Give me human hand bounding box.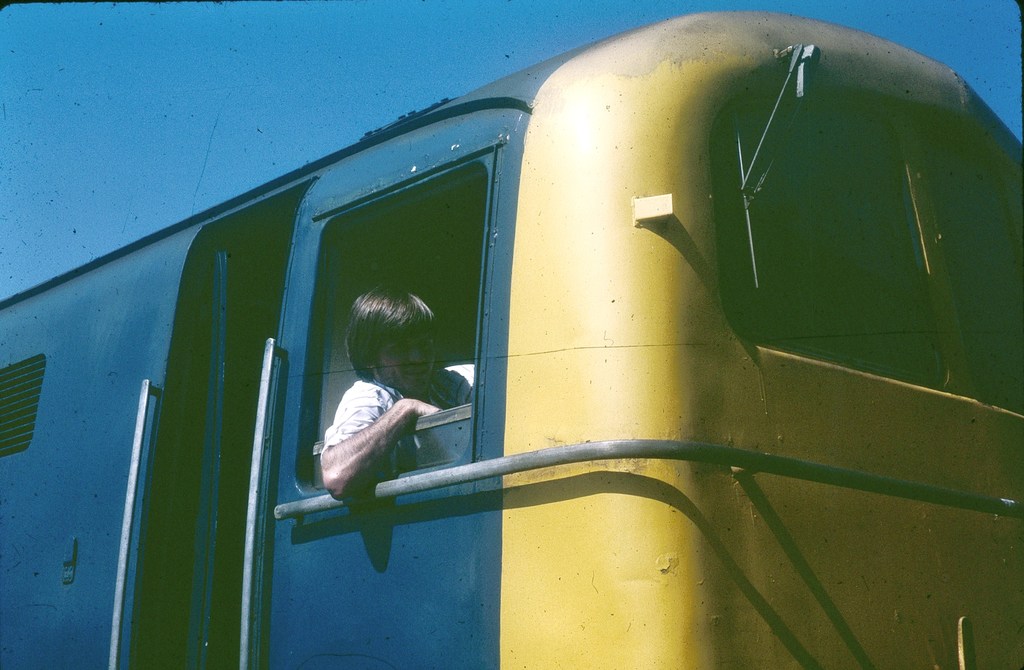
(405, 399, 442, 415).
